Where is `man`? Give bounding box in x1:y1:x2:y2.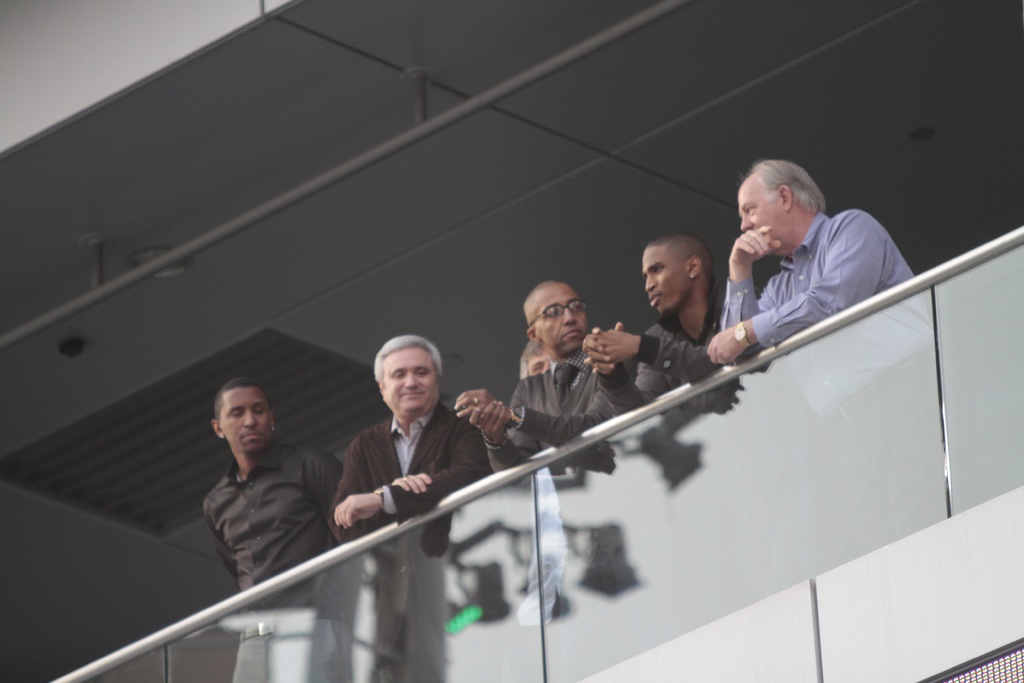
334:333:495:542.
